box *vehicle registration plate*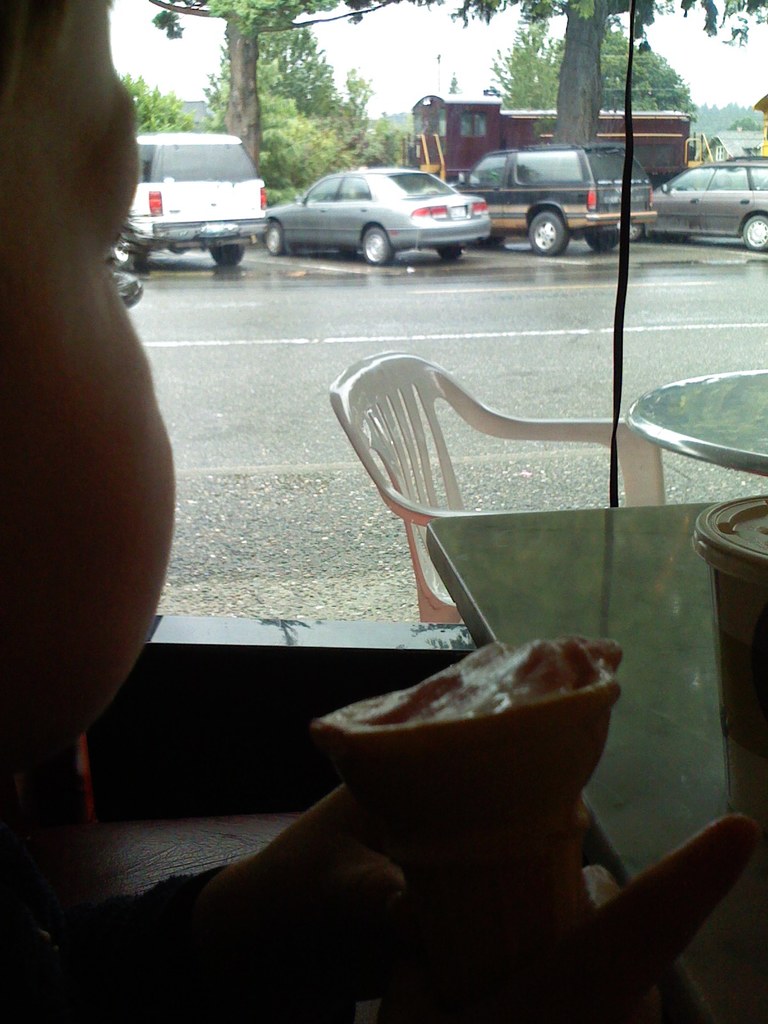
bbox(447, 205, 470, 220)
